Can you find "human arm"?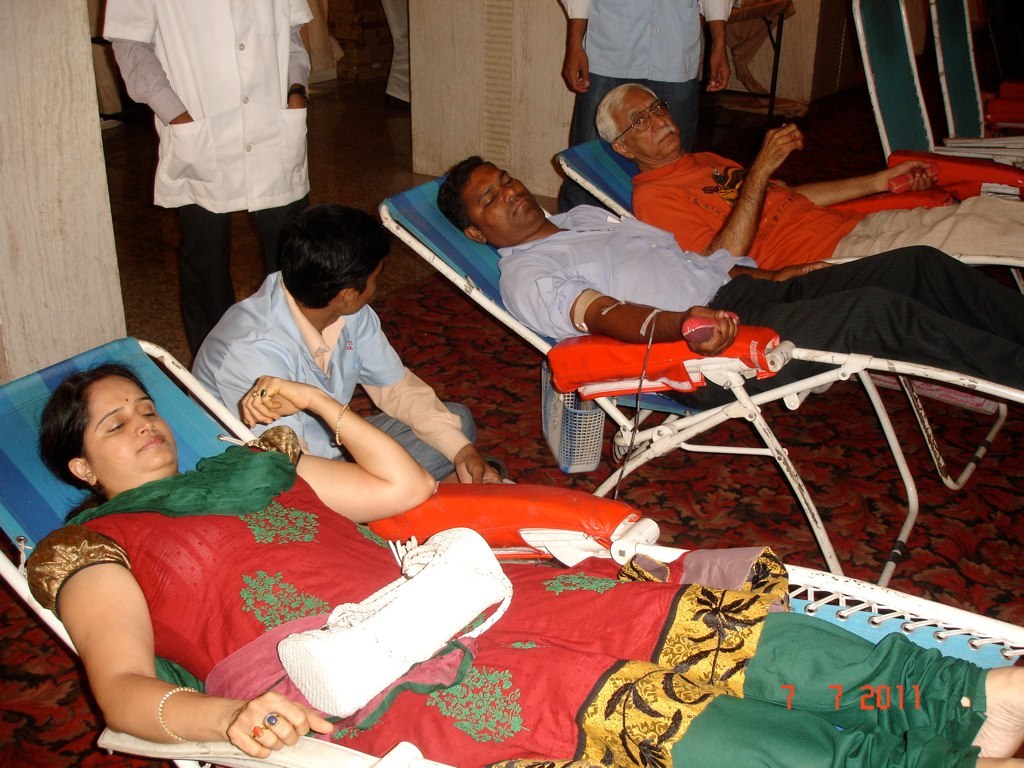
Yes, bounding box: (696,0,735,93).
